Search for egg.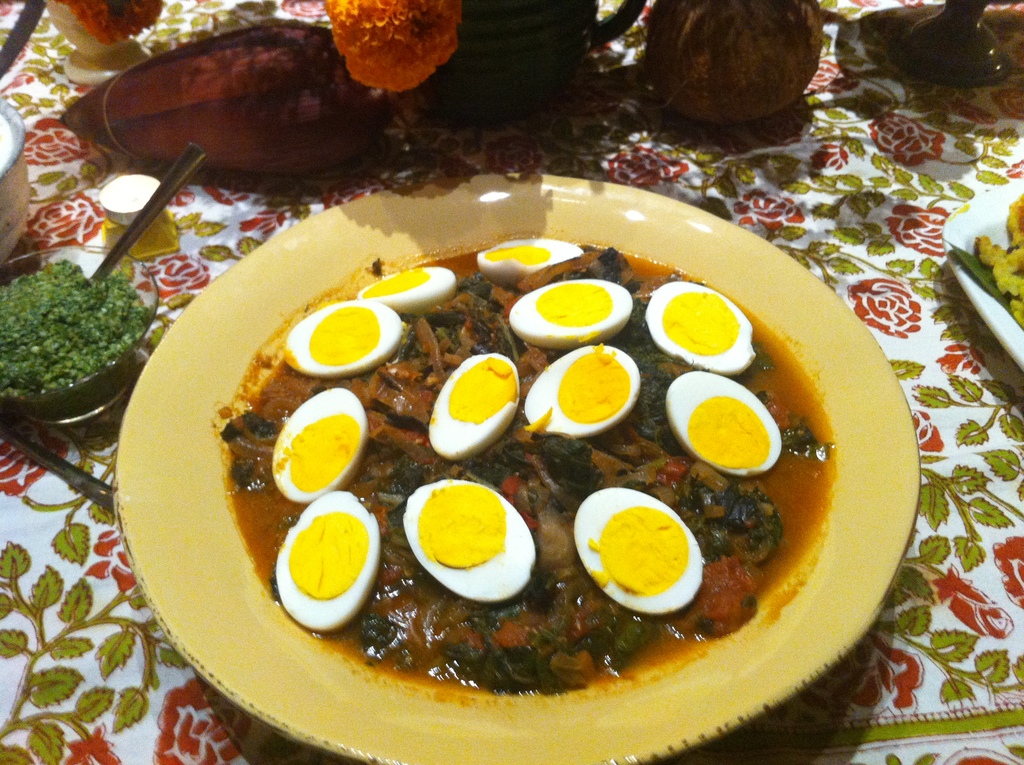
Found at region(476, 237, 585, 284).
